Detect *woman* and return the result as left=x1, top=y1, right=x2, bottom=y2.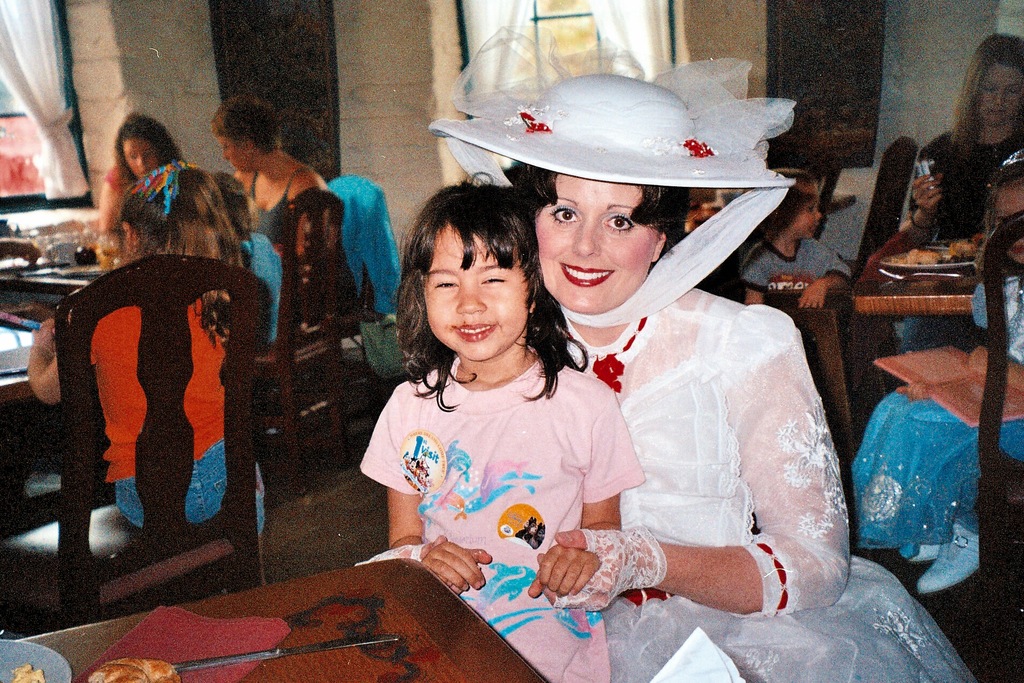
left=900, top=31, right=1023, bottom=244.
